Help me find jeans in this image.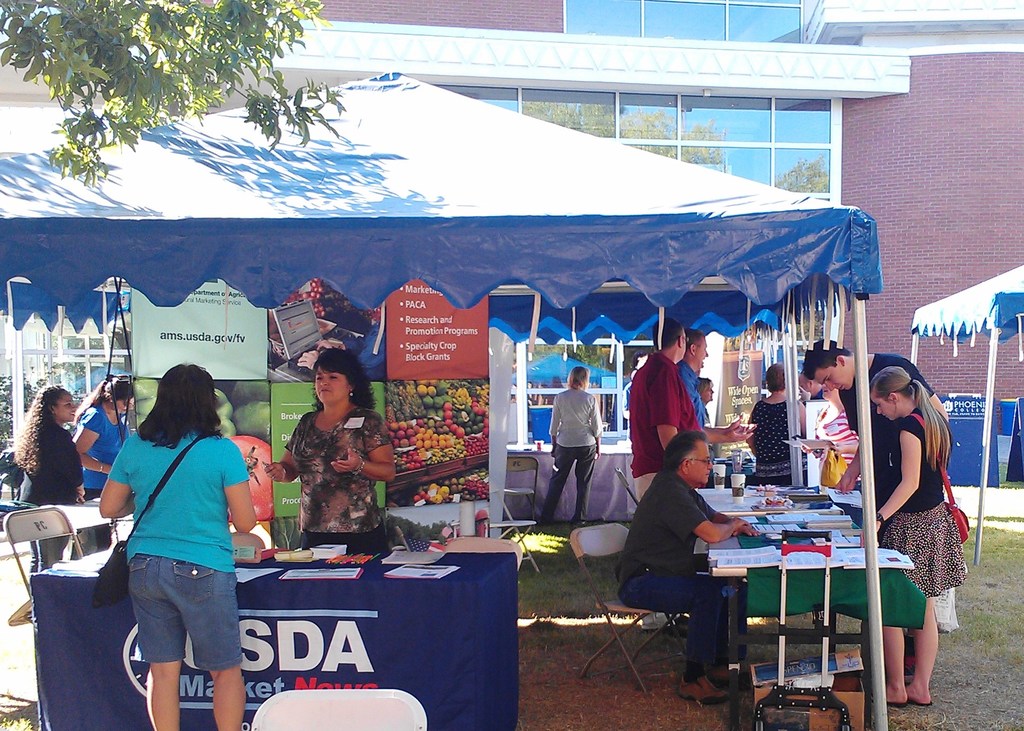
Found it: (x1=630, y1=571, x2=727, y2=690).
